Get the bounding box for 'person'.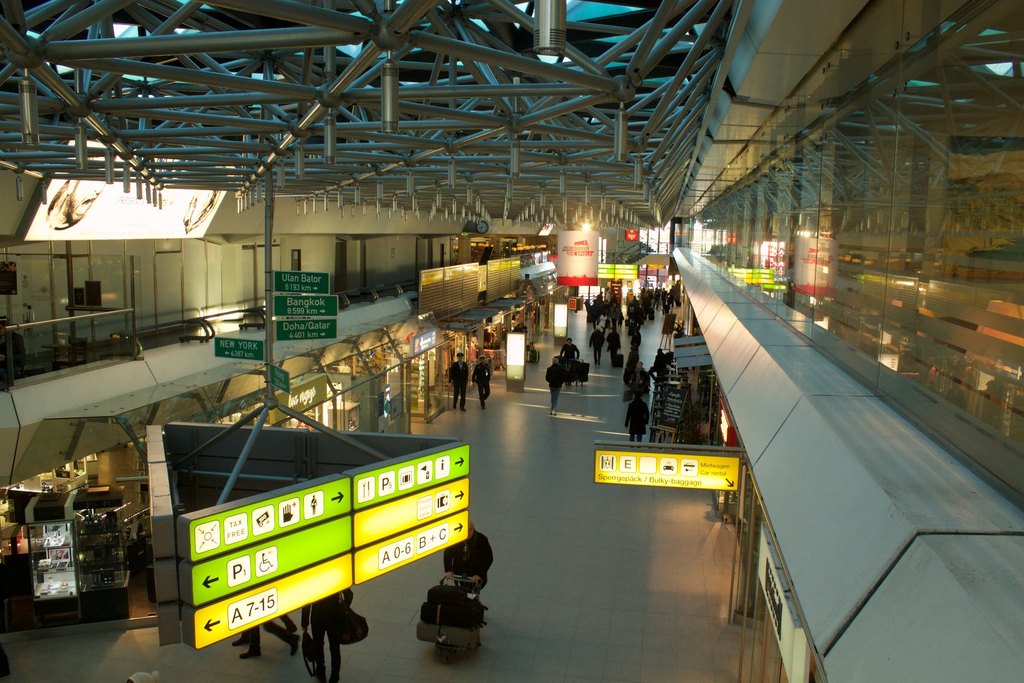
bbox(628, 358, 652, 397).
